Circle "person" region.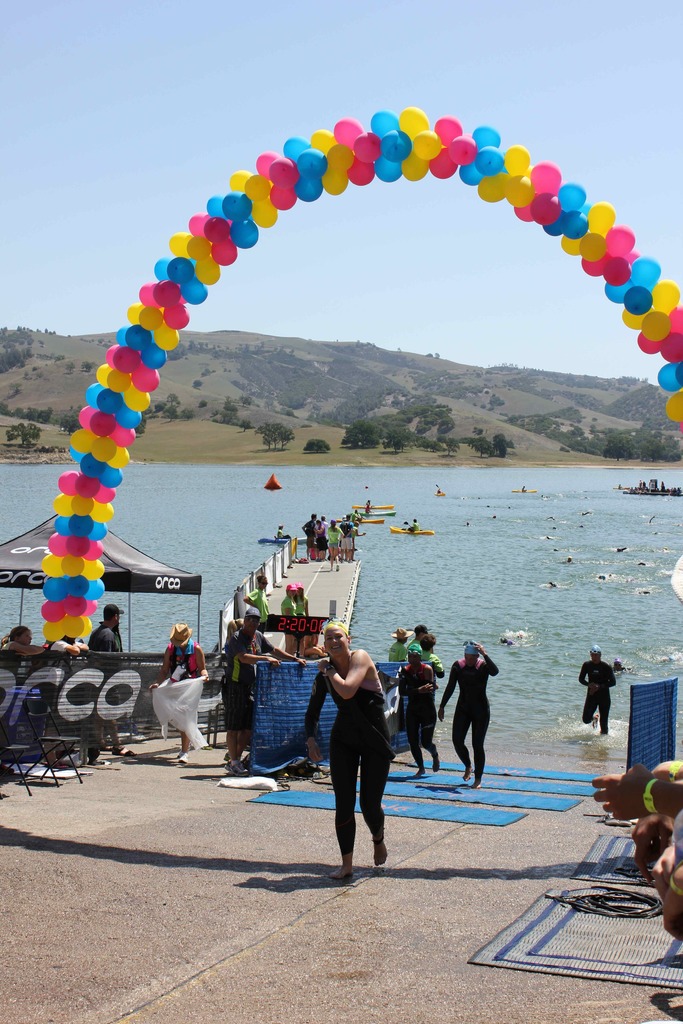
Region: l=352, t=519, r=373, b=557.
